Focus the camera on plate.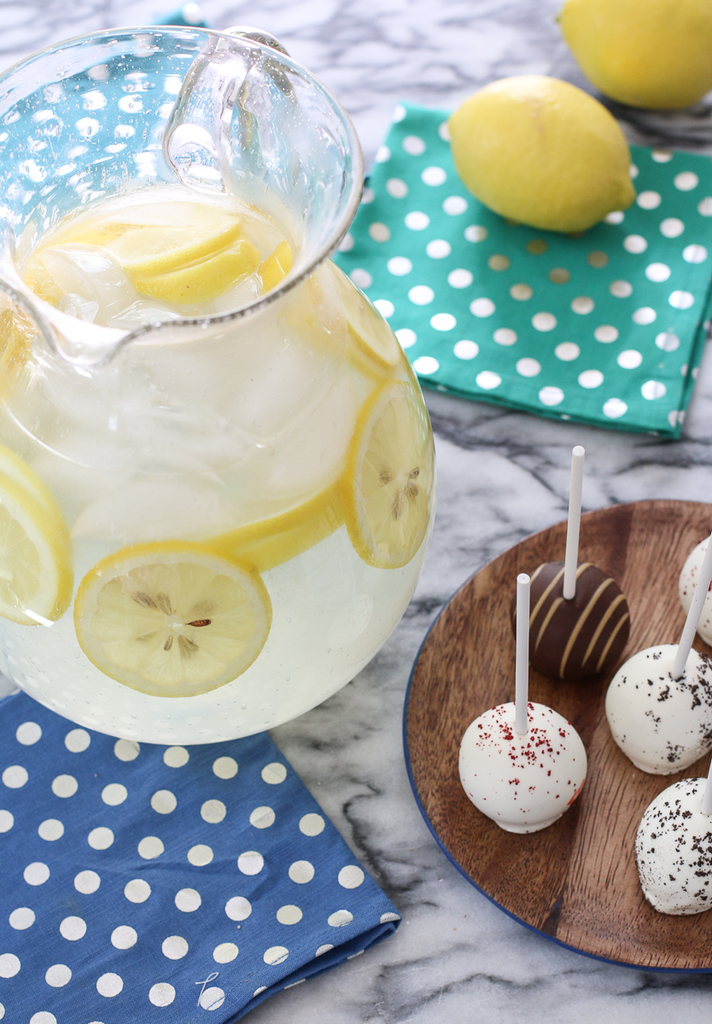
Focus region: BBox(394, 498, 711, 969).
